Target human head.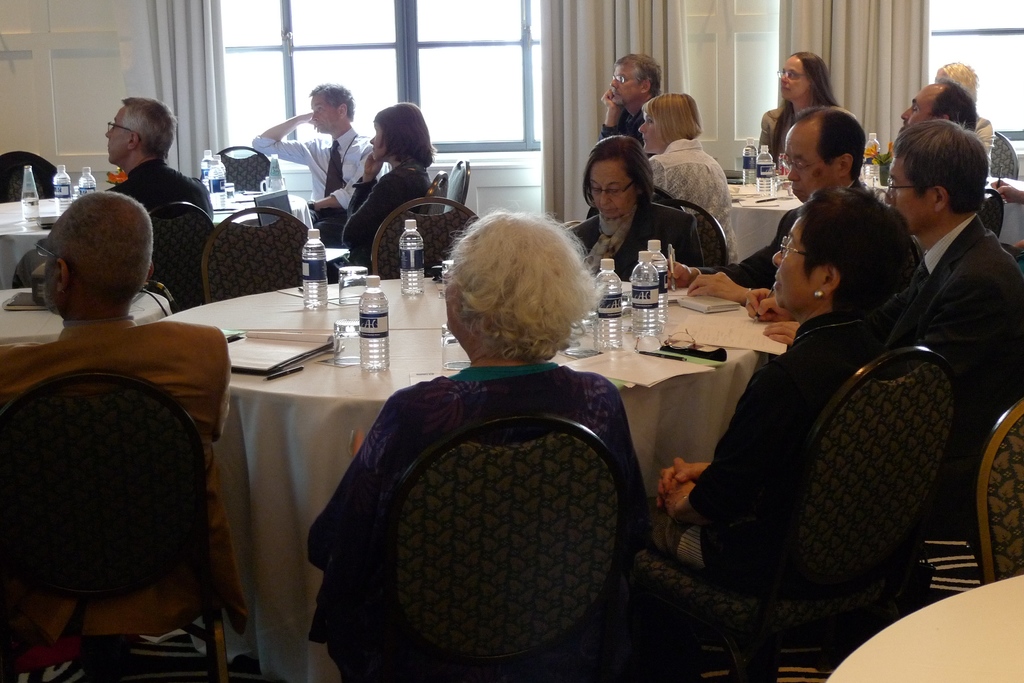
Target region: 786 102 867 204.
